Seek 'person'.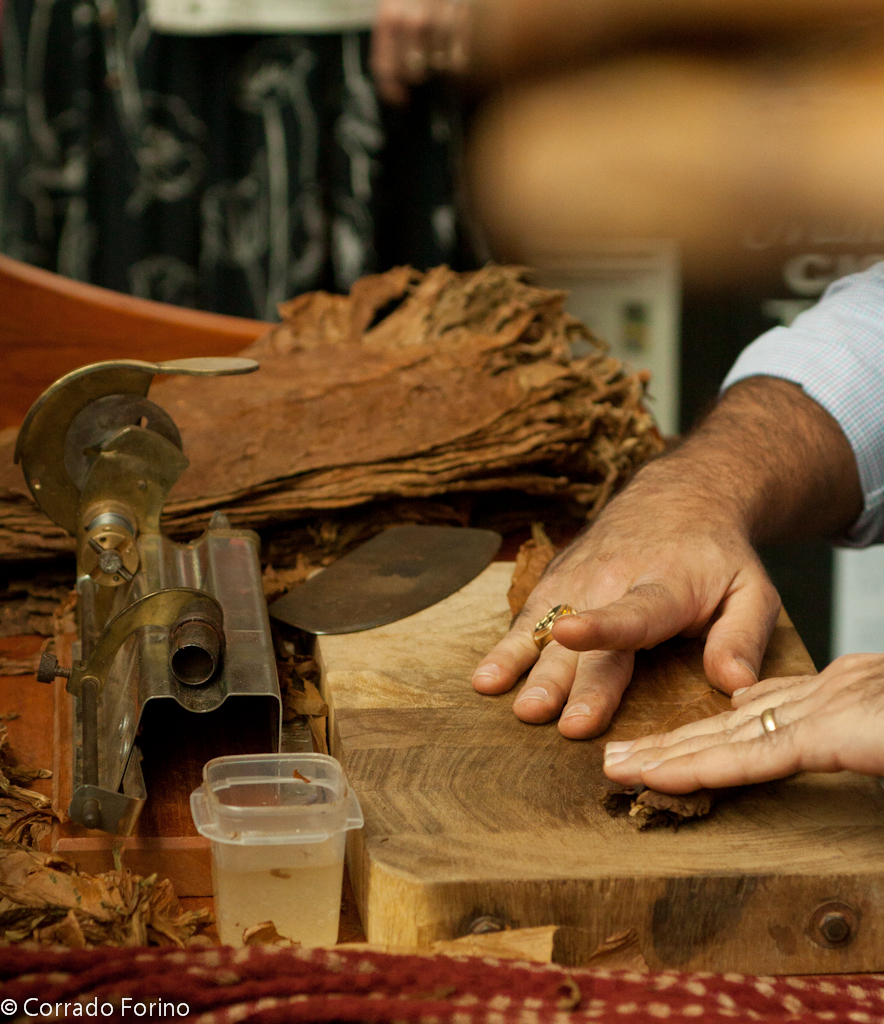
detection(462, 265, 883, 799).
